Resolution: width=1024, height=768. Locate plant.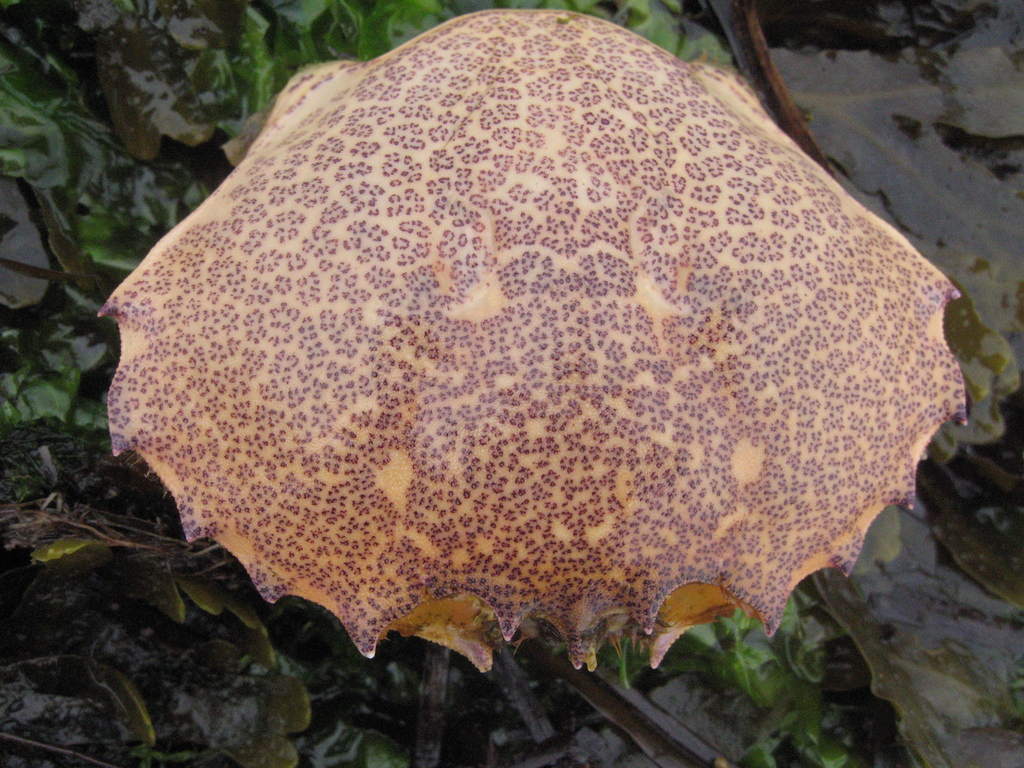
select_region(107, 0, 988, 669).
